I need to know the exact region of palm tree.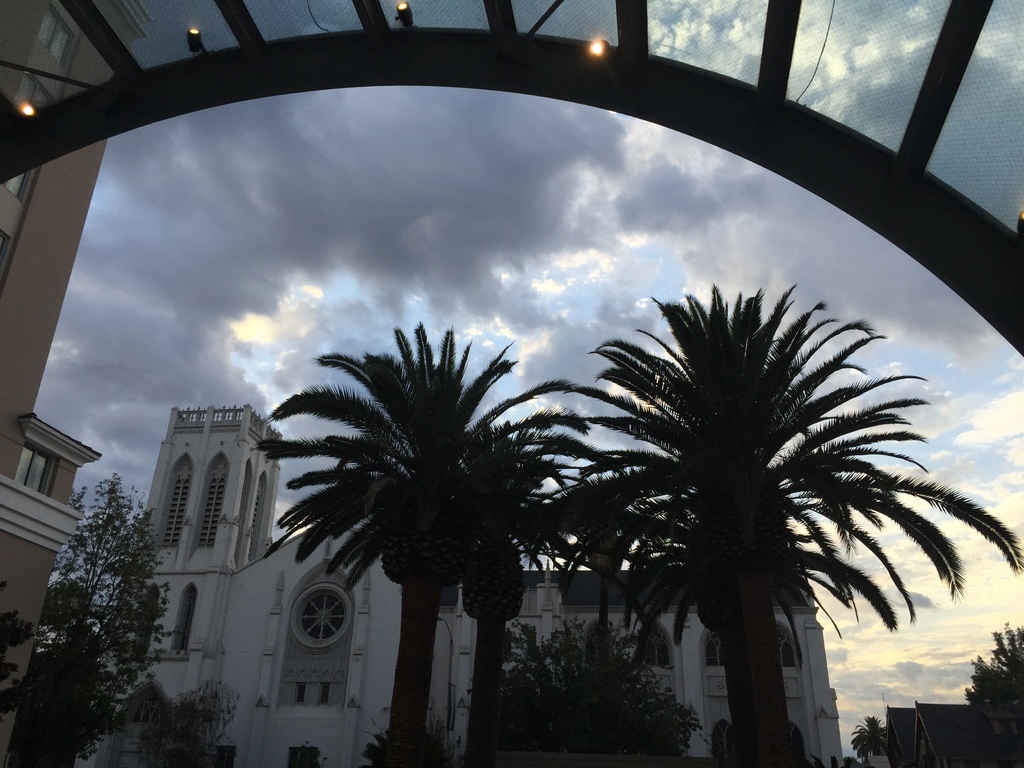
Region: 541, 281, 1022, 767.
